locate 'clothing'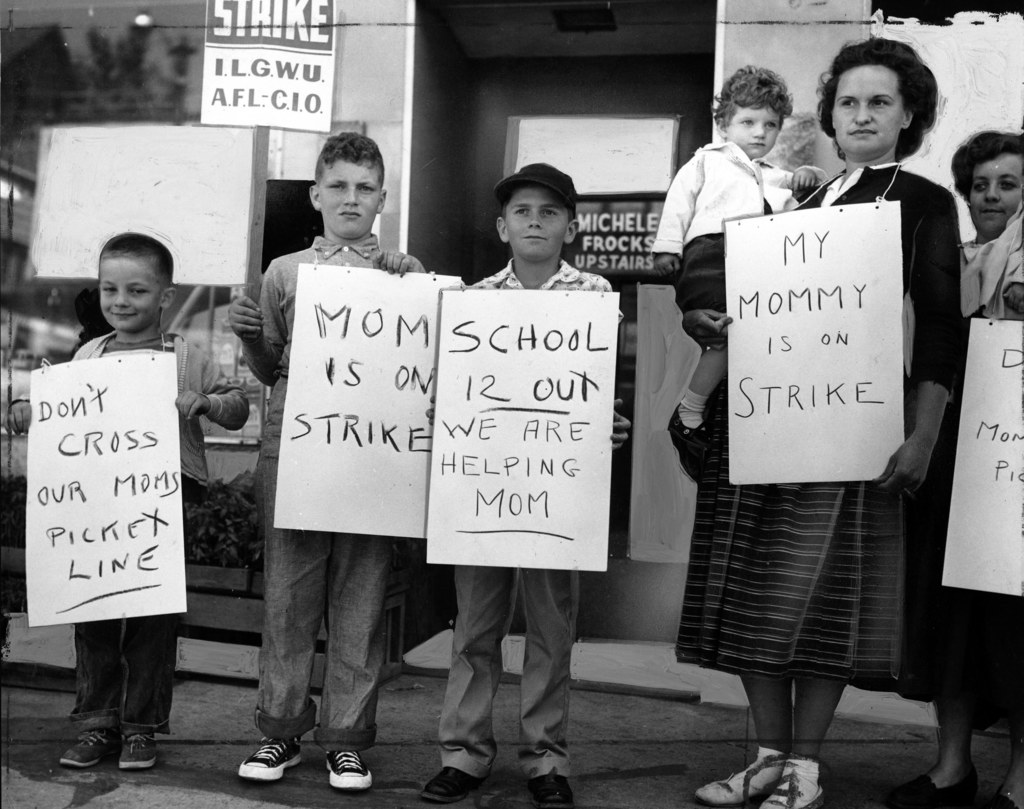
left=267, top=236, right=392, bottom=744
